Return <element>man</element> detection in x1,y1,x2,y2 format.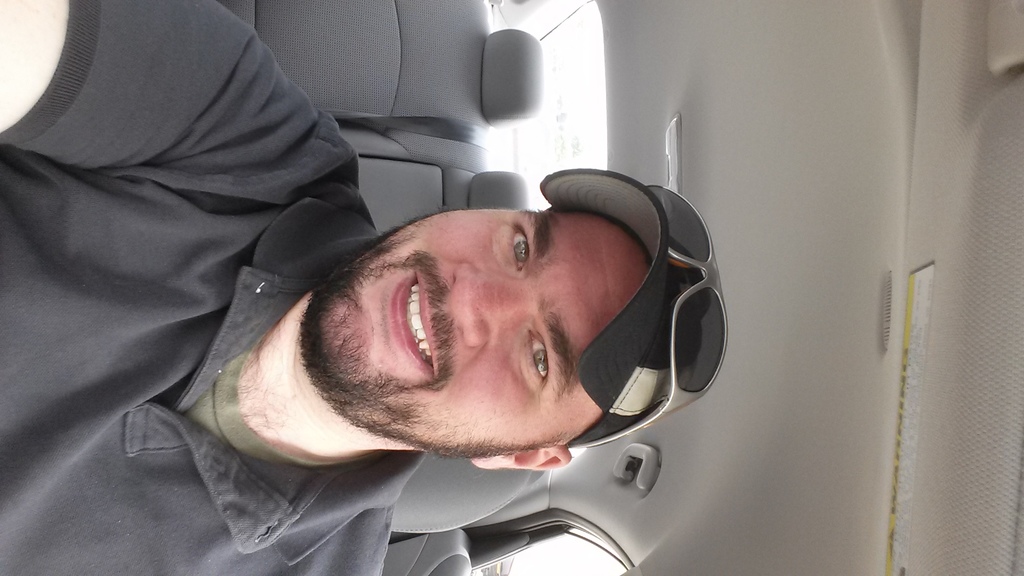
29,55,795,555.
